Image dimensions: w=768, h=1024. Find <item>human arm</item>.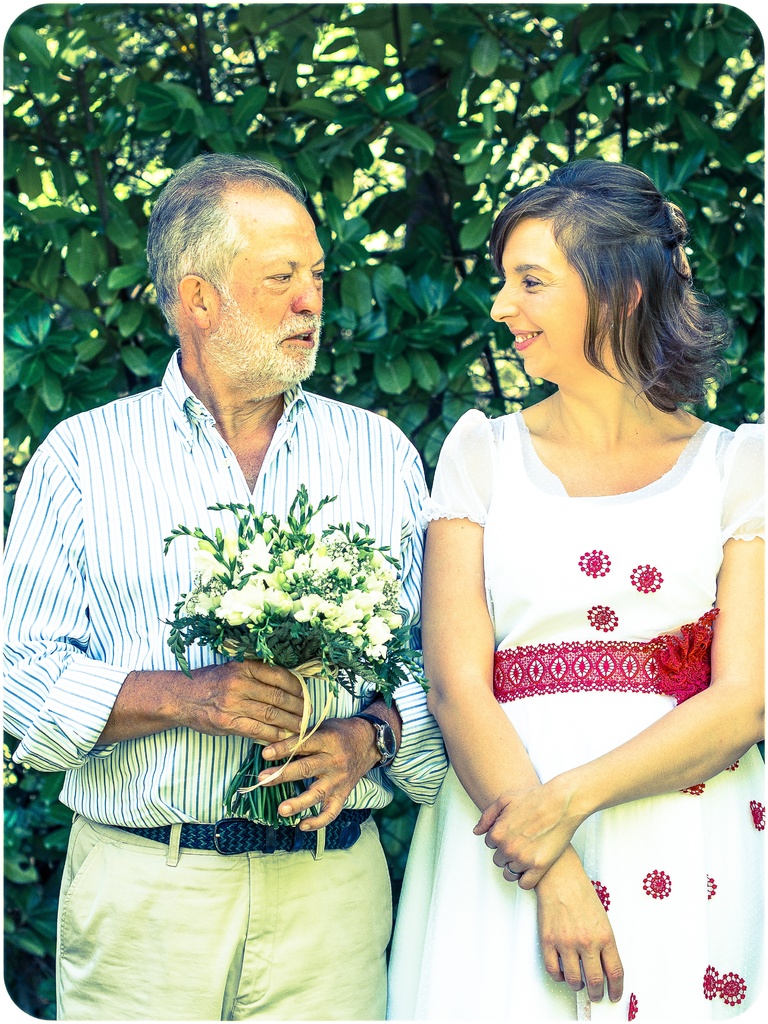
250 424 452 836.
